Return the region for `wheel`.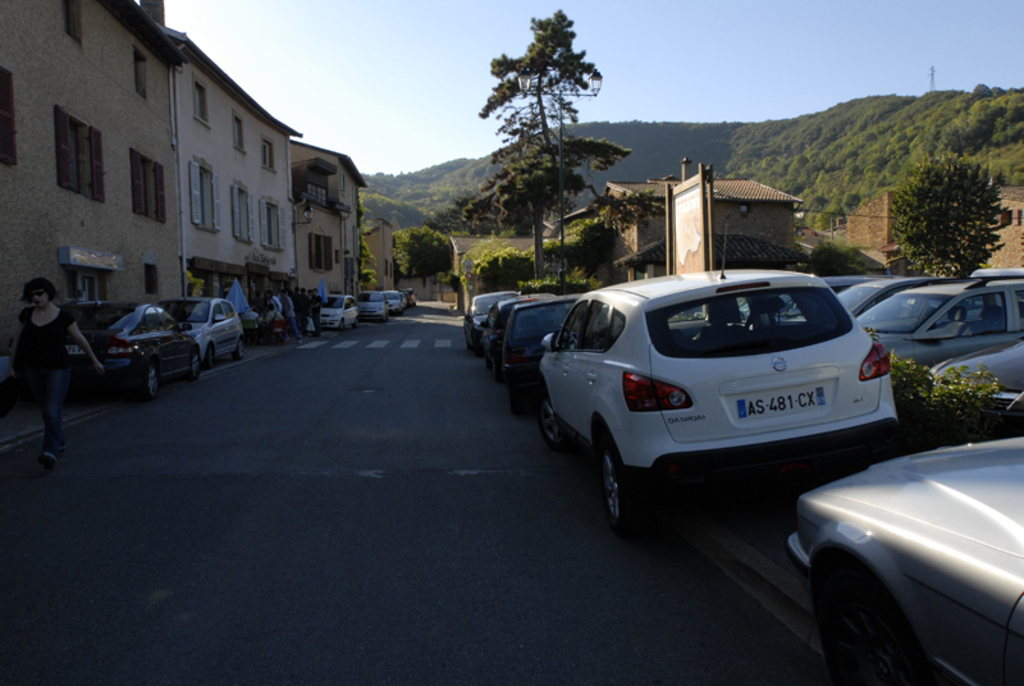
481 349 490 369.
